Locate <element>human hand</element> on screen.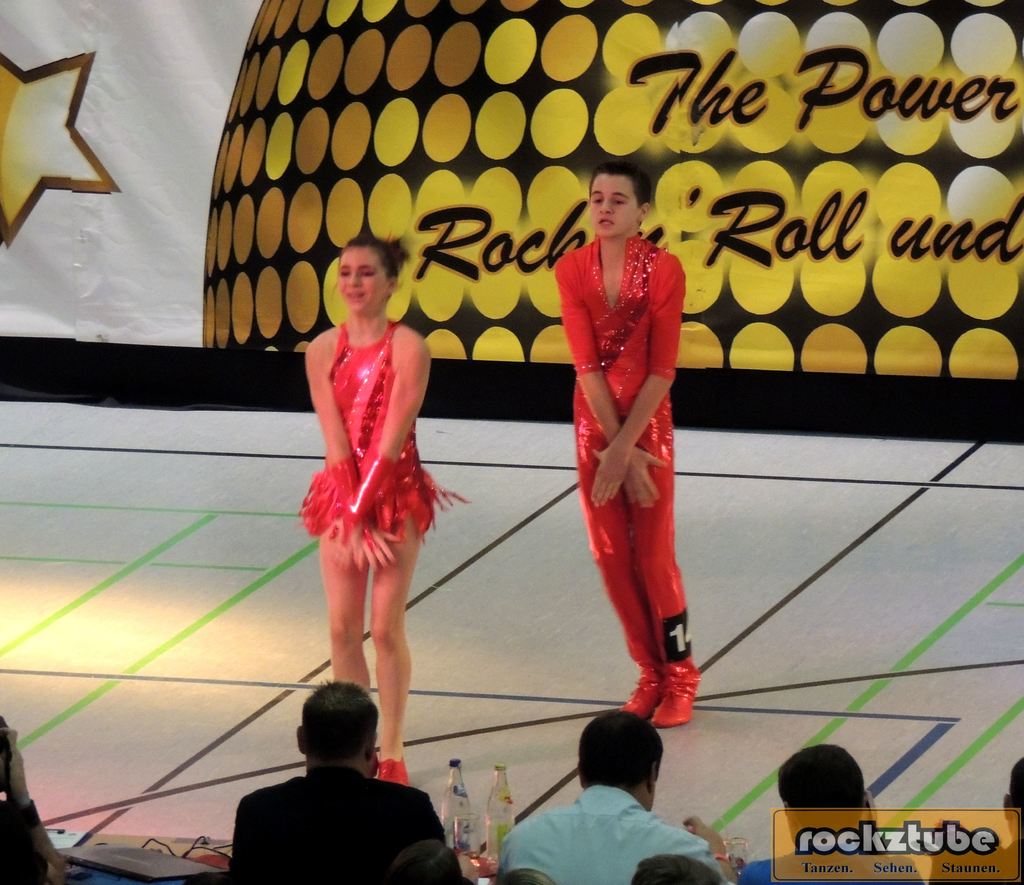
On screen at 452/855/481/884.
